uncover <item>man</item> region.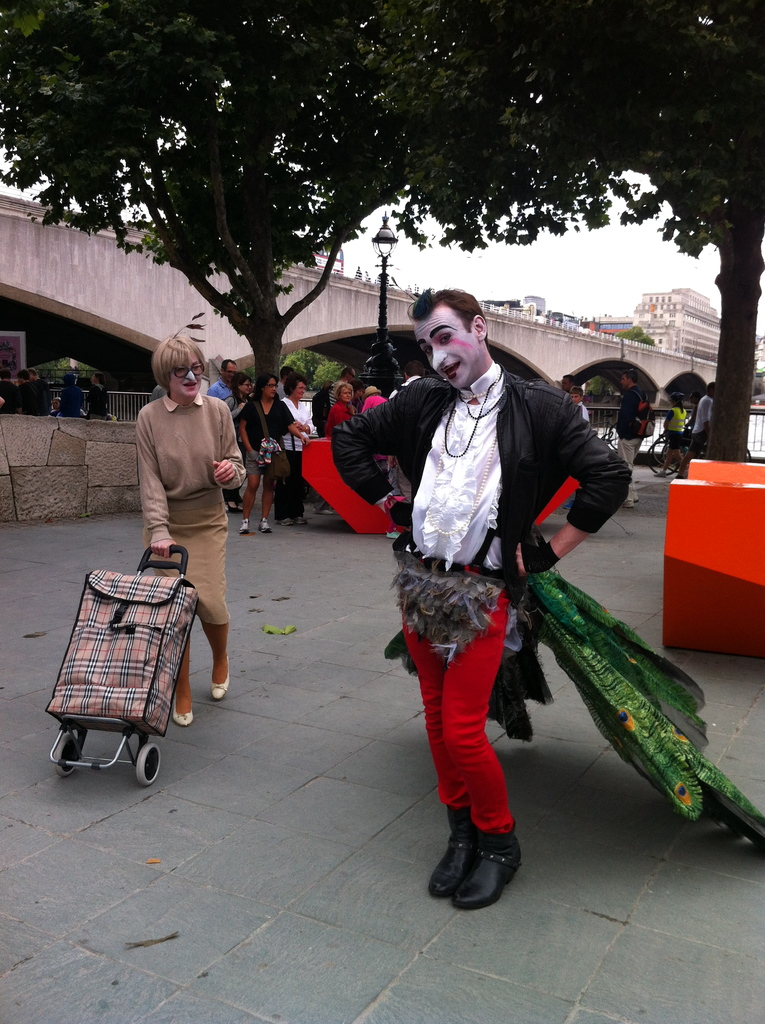
Uncovered: 560, 372, 576, 395.
